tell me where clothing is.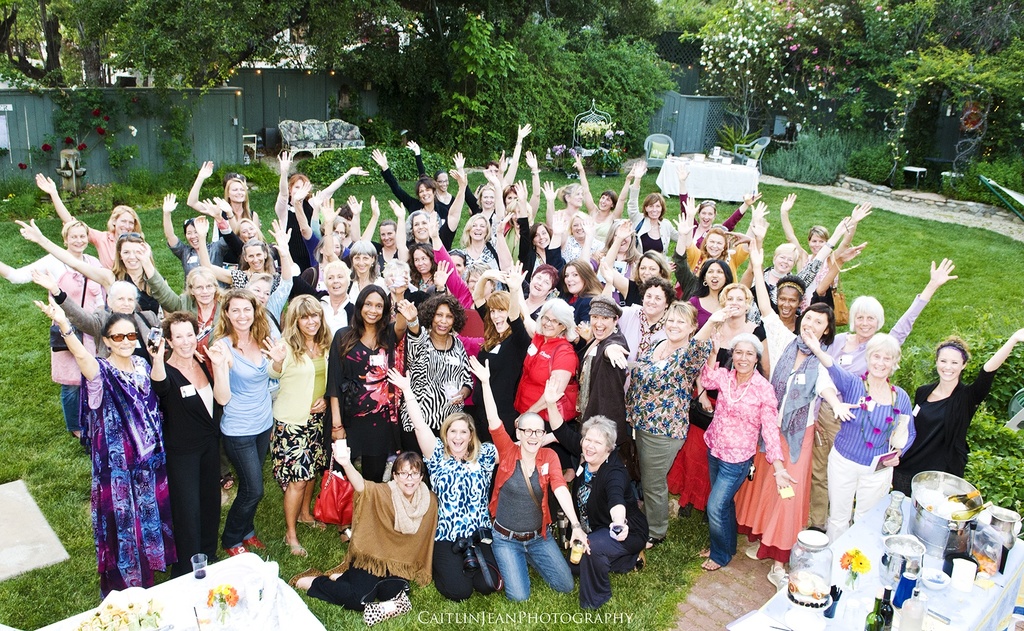
clothing is at {"x1": 267, "y1": 335, "x2": 330, "y2": 486}.
